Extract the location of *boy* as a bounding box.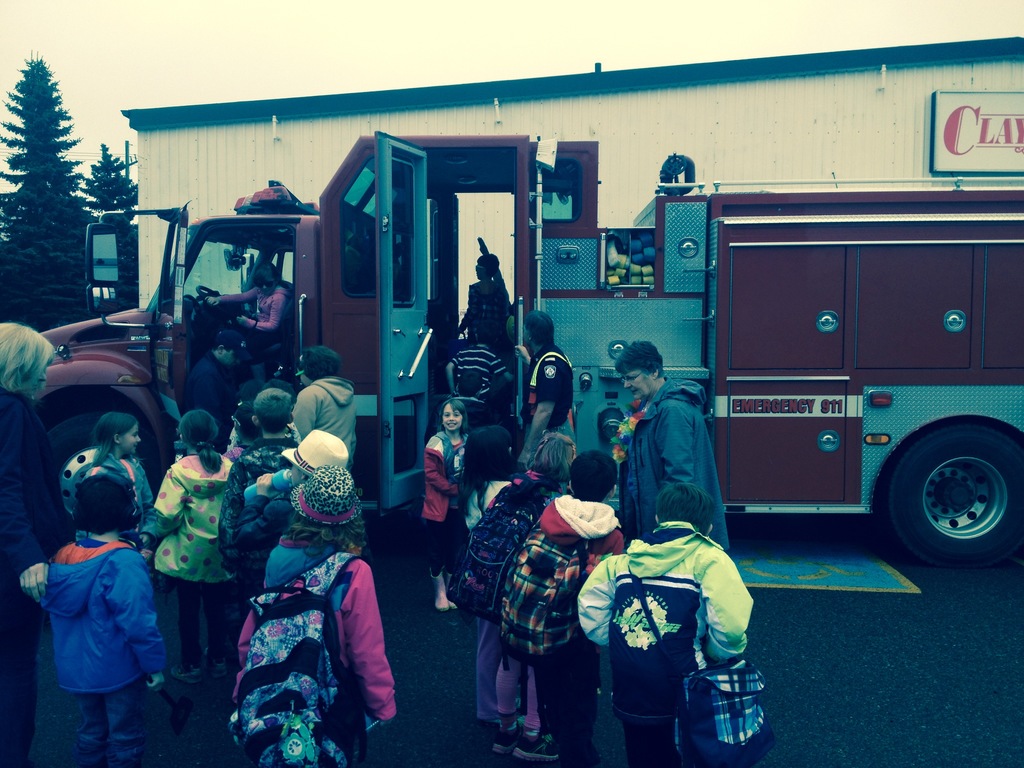
detection(15, 472, 175, 744).
